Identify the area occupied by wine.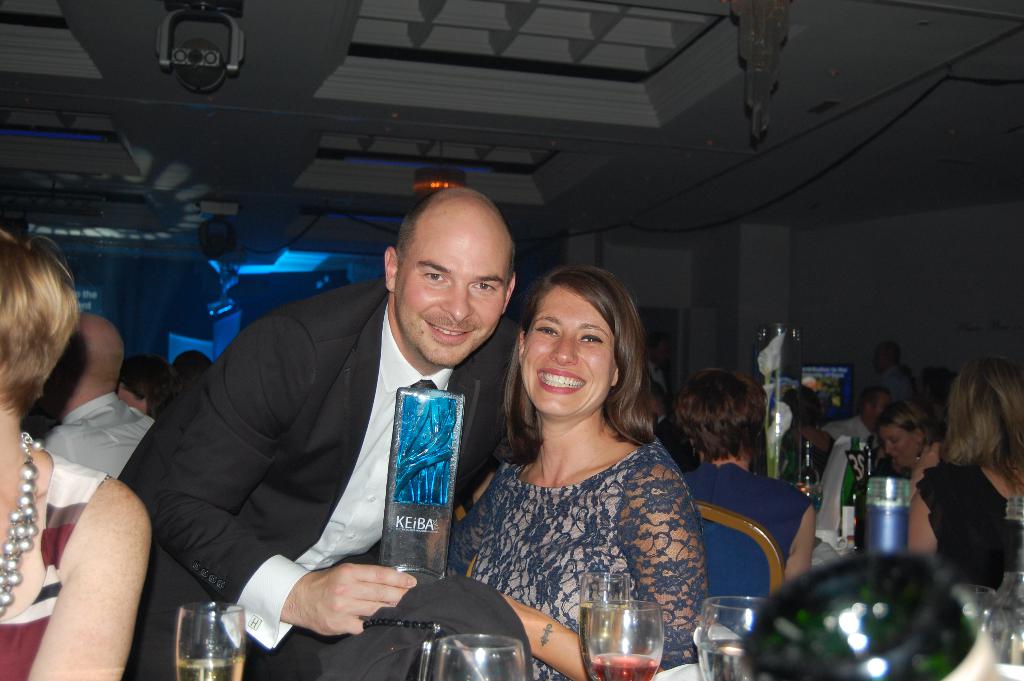
Area: (x1=580, y1=603, x2=626, y2=677).
